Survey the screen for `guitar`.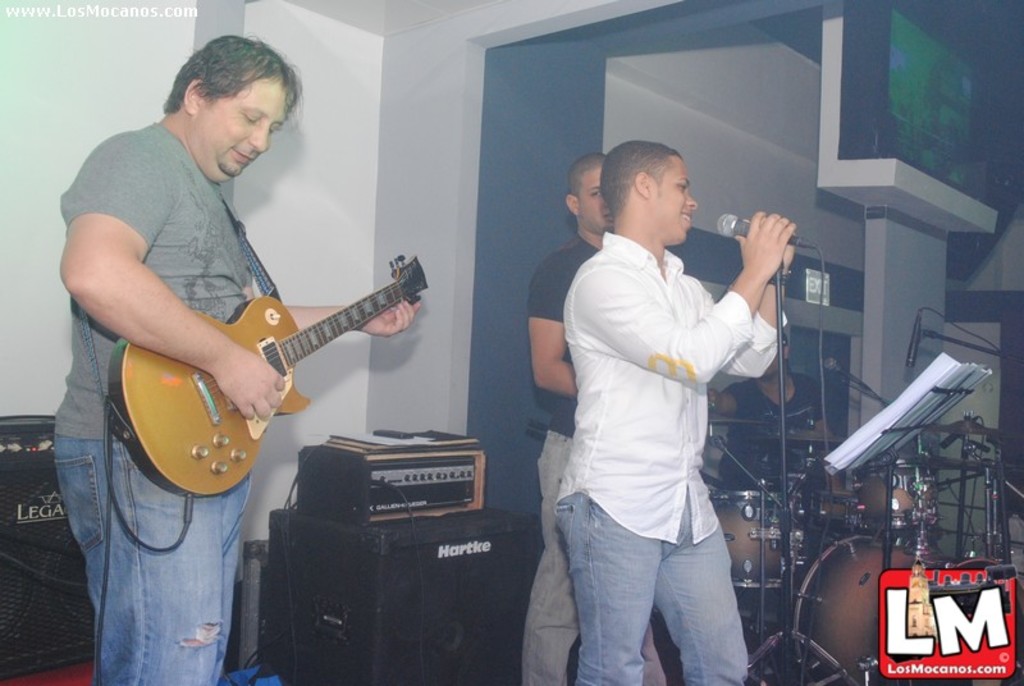
Survey found: [104,251,429,499].
